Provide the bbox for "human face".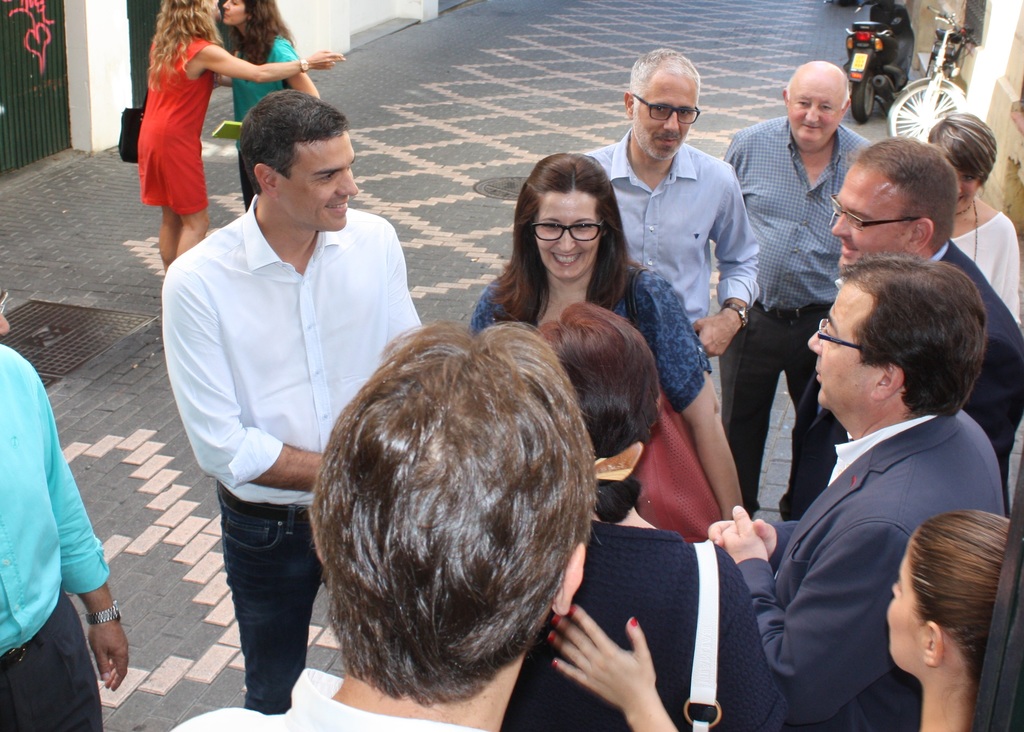
bbox(786, 81, 842, 141).
